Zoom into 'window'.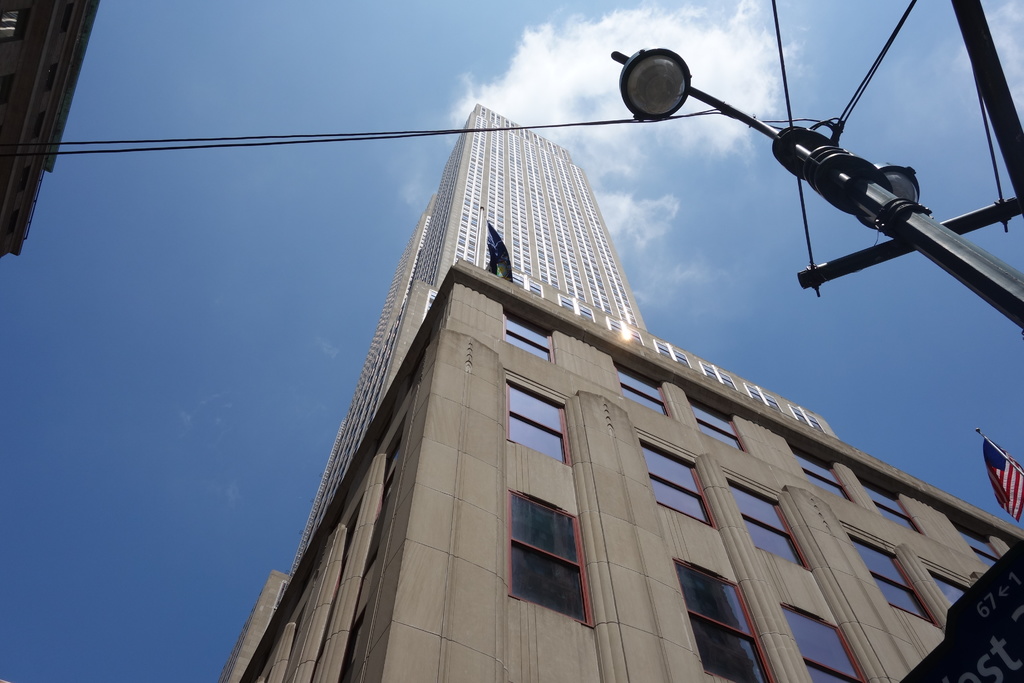
Zoom target: rect(560, 293, 596, 322).
